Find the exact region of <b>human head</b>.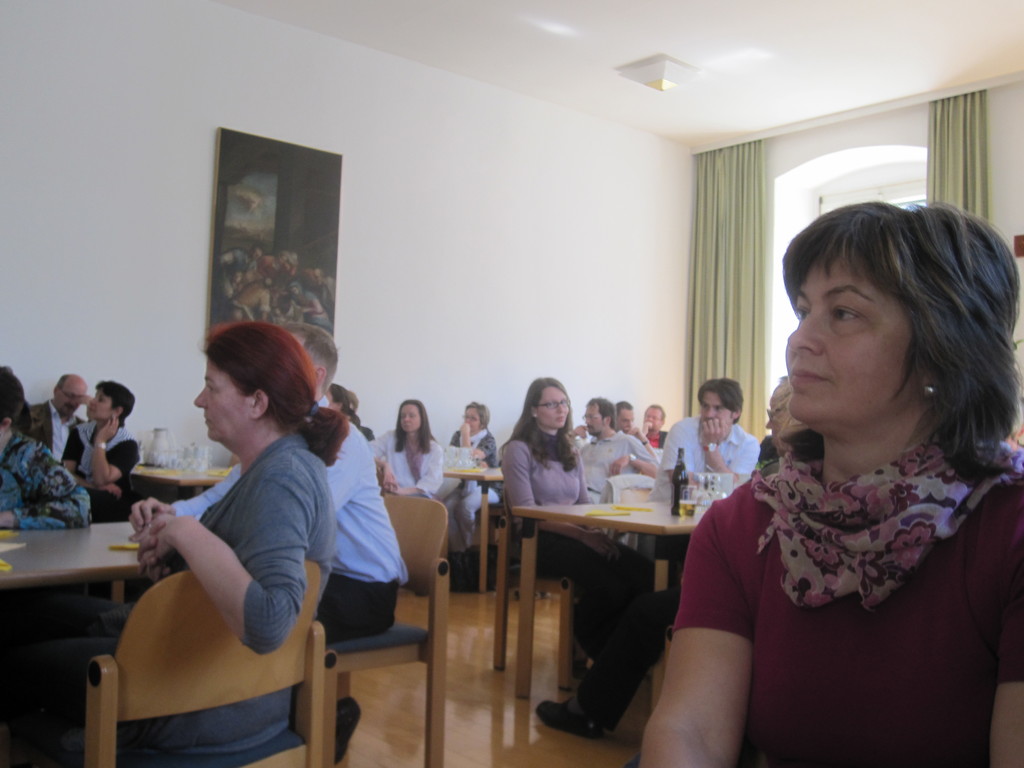
Exact region: bbox=(191, 323, 312, 444).
